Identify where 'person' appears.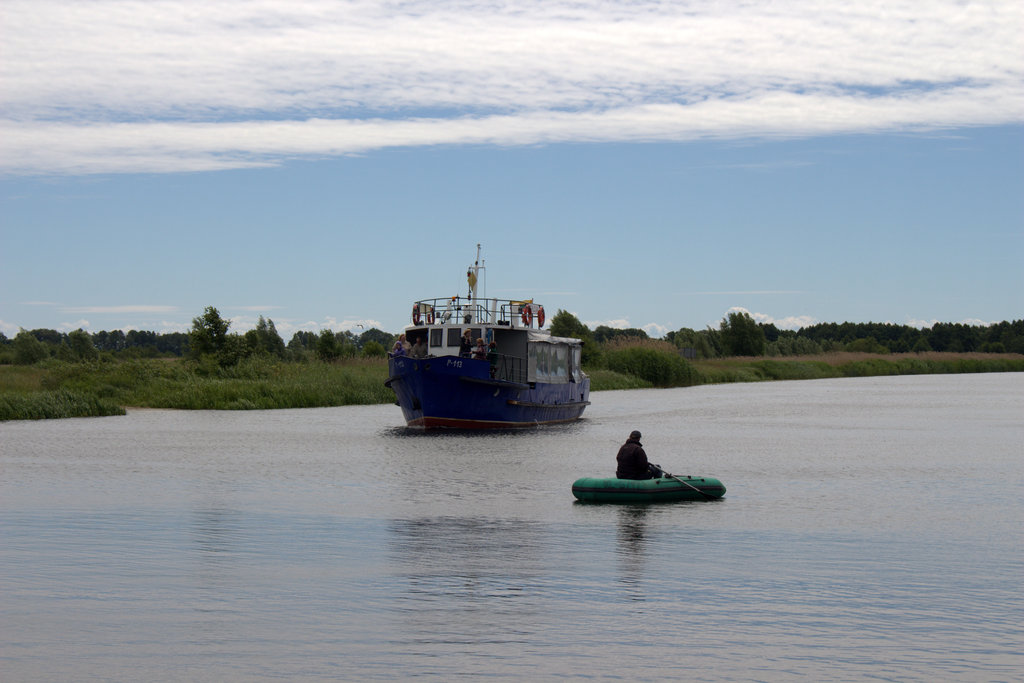
Appears at [left=485, top=343, right=502, bottom=384].
